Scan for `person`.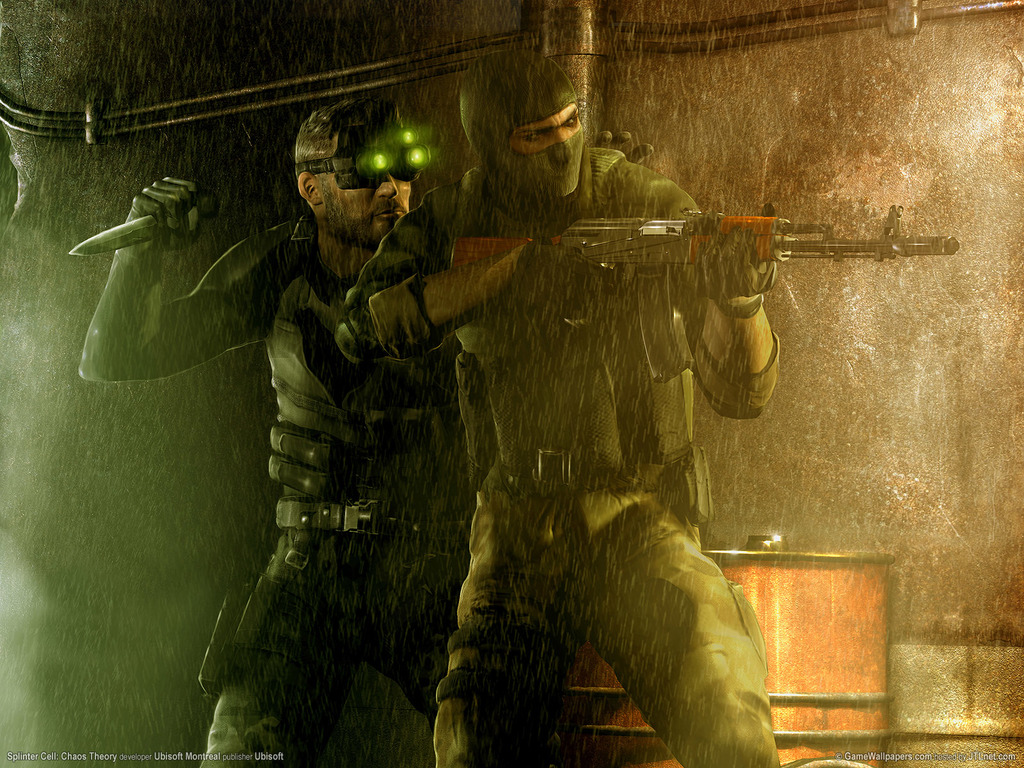
Scan result: bbox=(339, 42, 785, 767).
